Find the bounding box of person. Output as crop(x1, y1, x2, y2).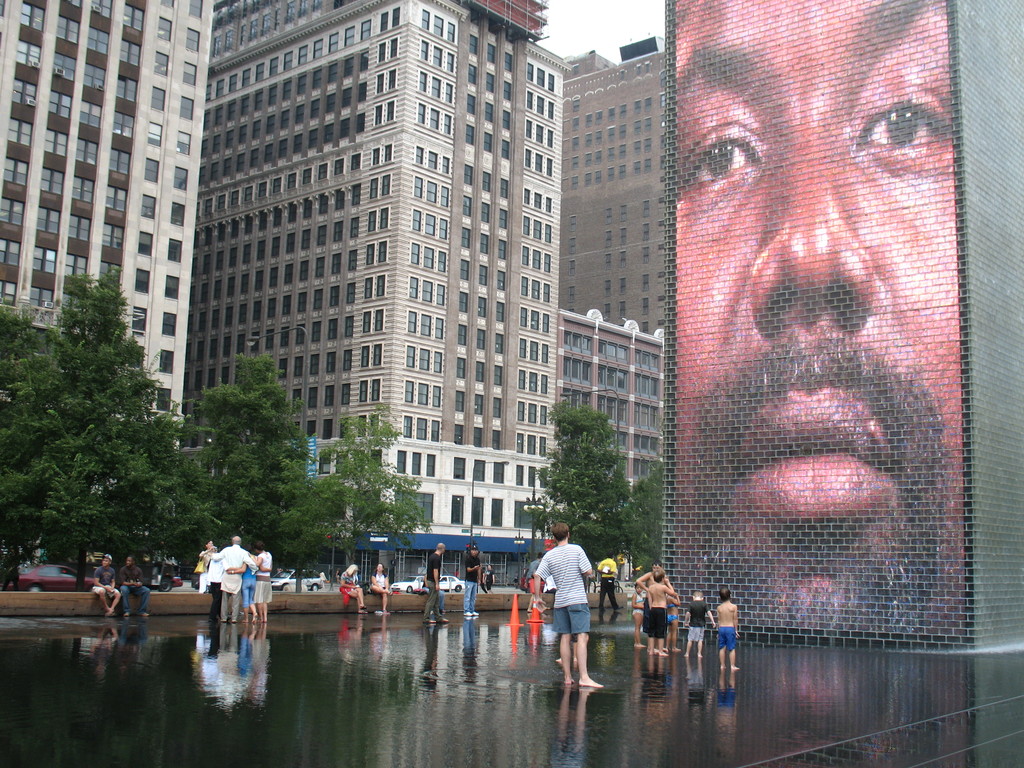
crop(684, 590, 714, 655).
